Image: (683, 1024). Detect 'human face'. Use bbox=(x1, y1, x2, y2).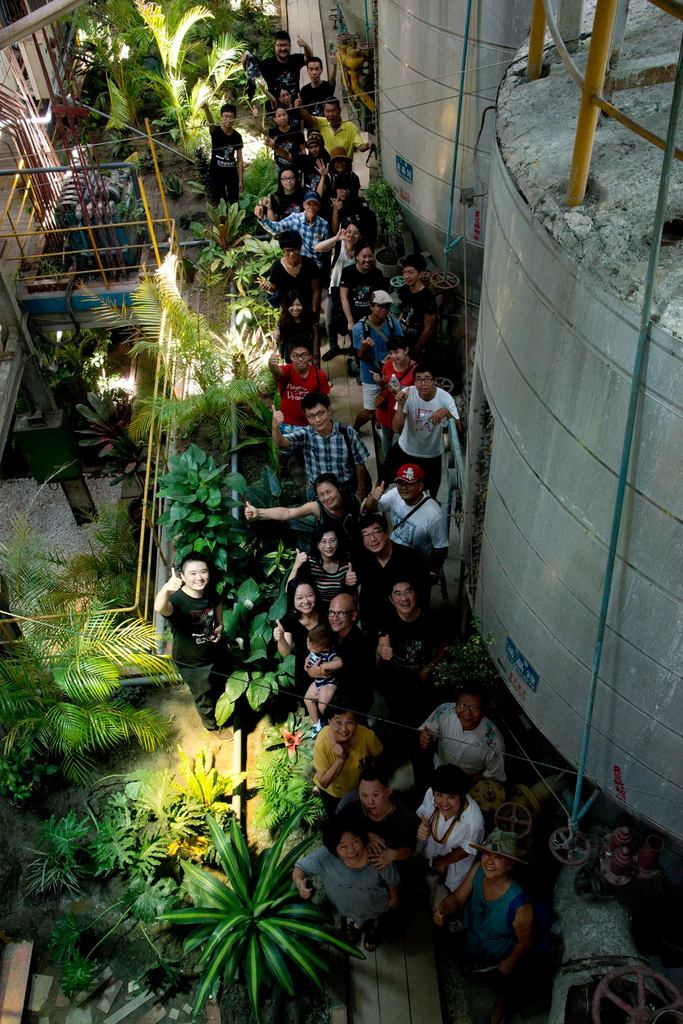
bbox=(277, 111, 289, 126).
